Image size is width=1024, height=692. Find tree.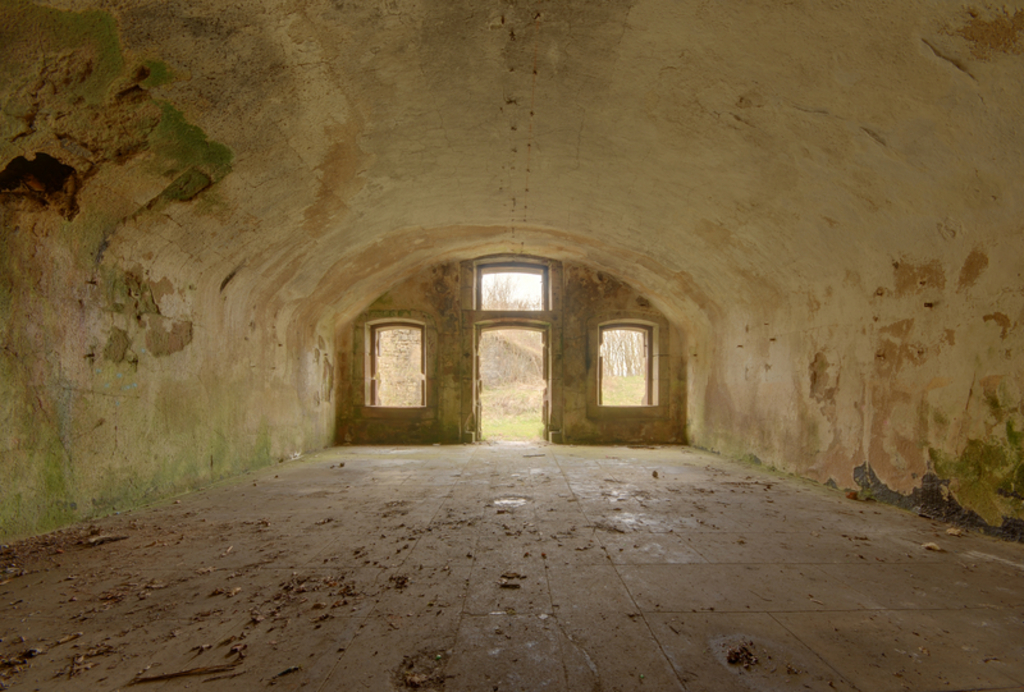
{"x1": 378, "y1": 325, "x2": 429, "y2": 413}.
